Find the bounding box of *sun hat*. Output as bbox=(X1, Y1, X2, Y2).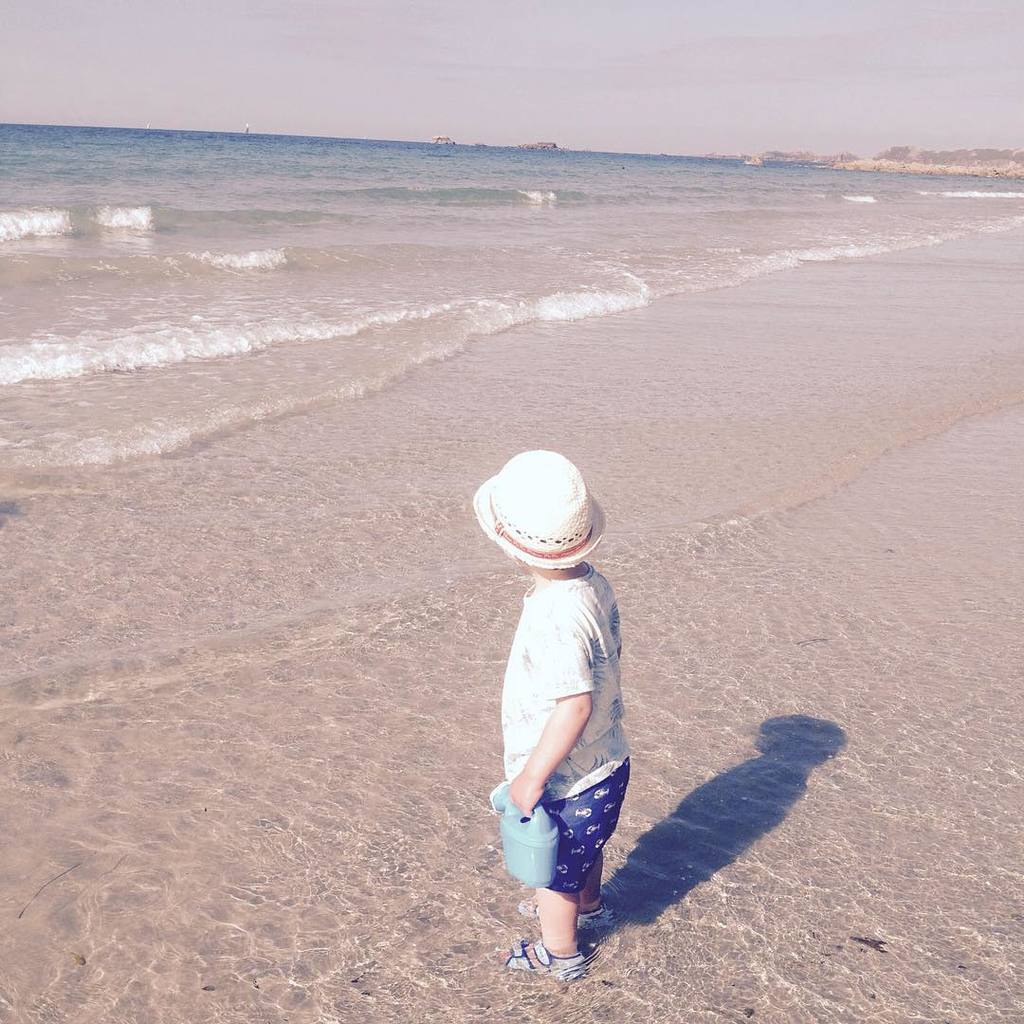
bbox=(472, 448, 609, 570).
